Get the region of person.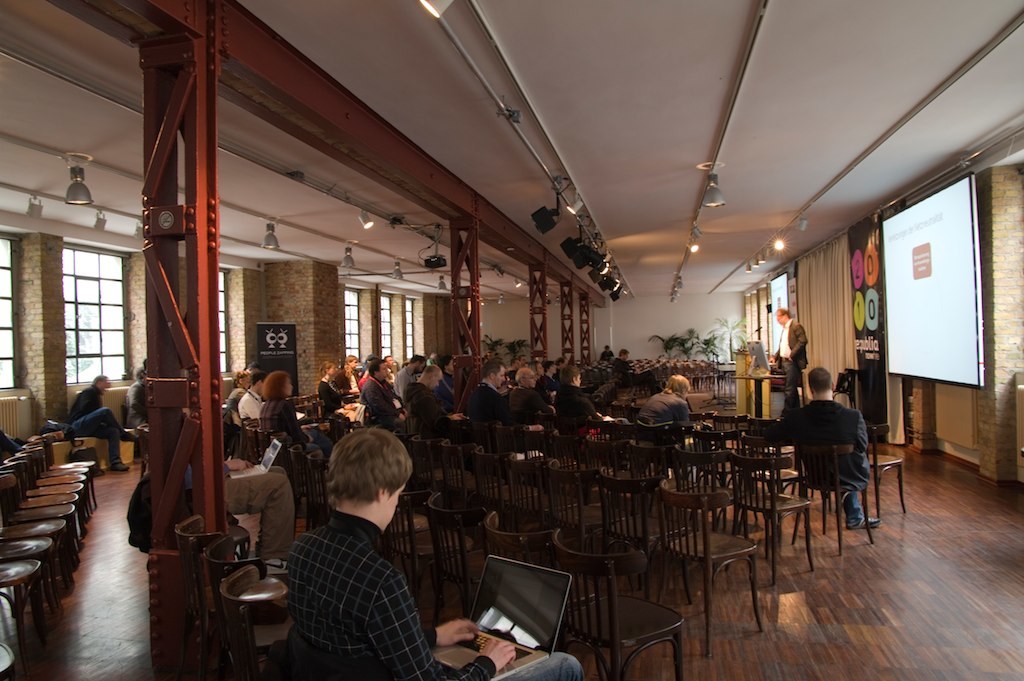
crop(283, 424, 588, 680).
